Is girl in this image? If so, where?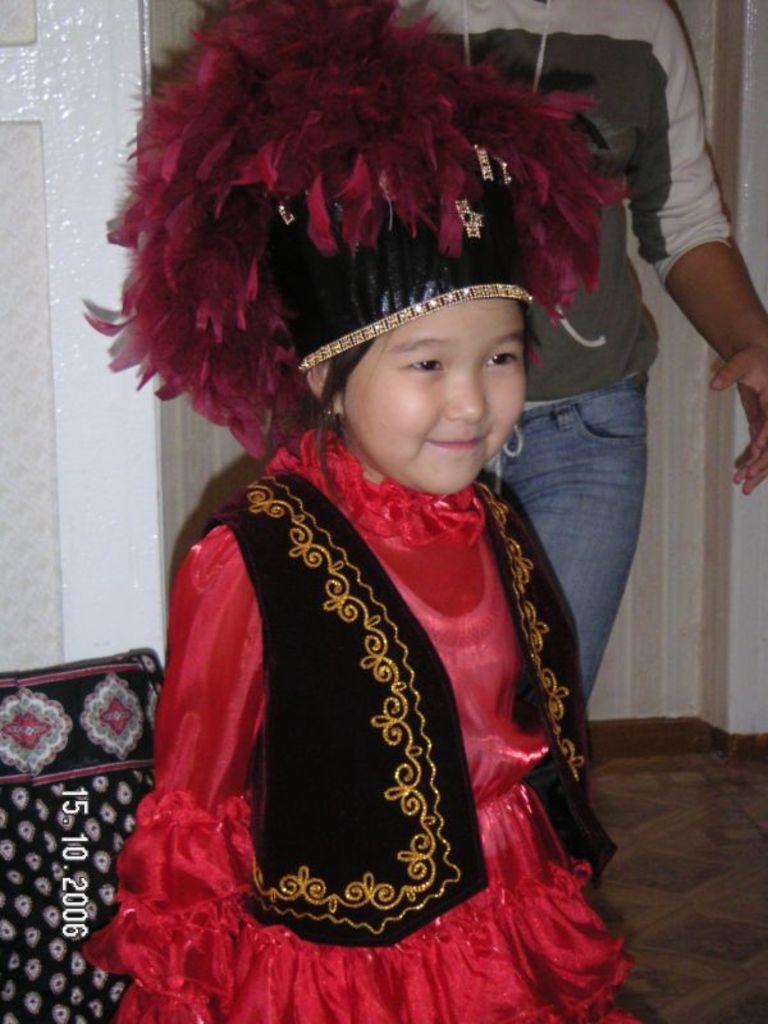
Yes, at x1=76 y1=0 x2=645 y2=1023.
